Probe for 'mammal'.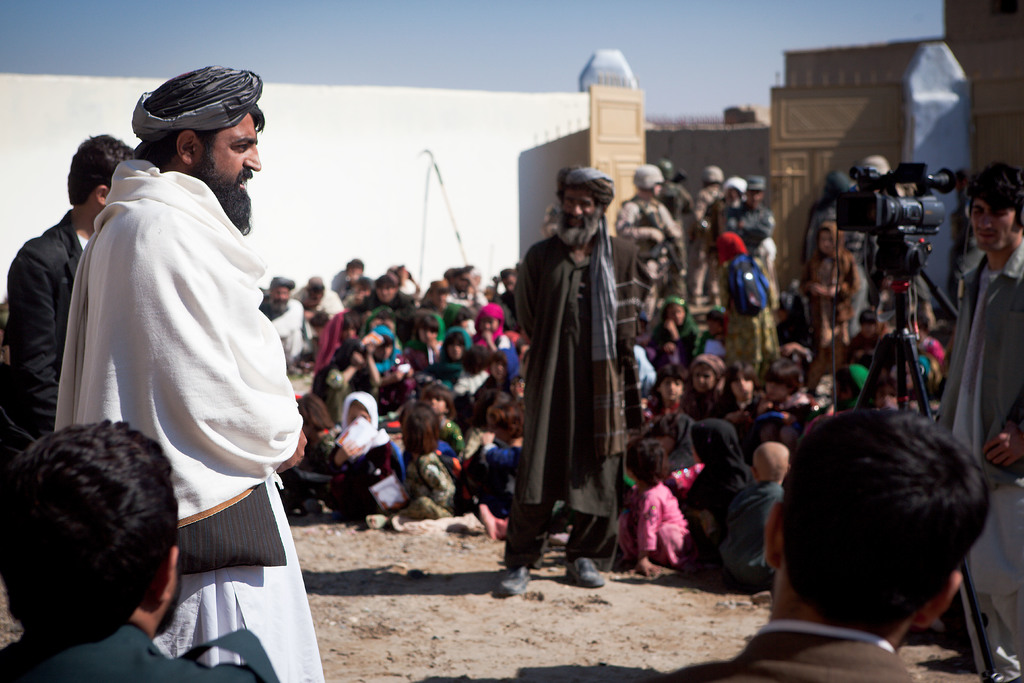
Probe result: BBox(56, 67, 324, 680).
